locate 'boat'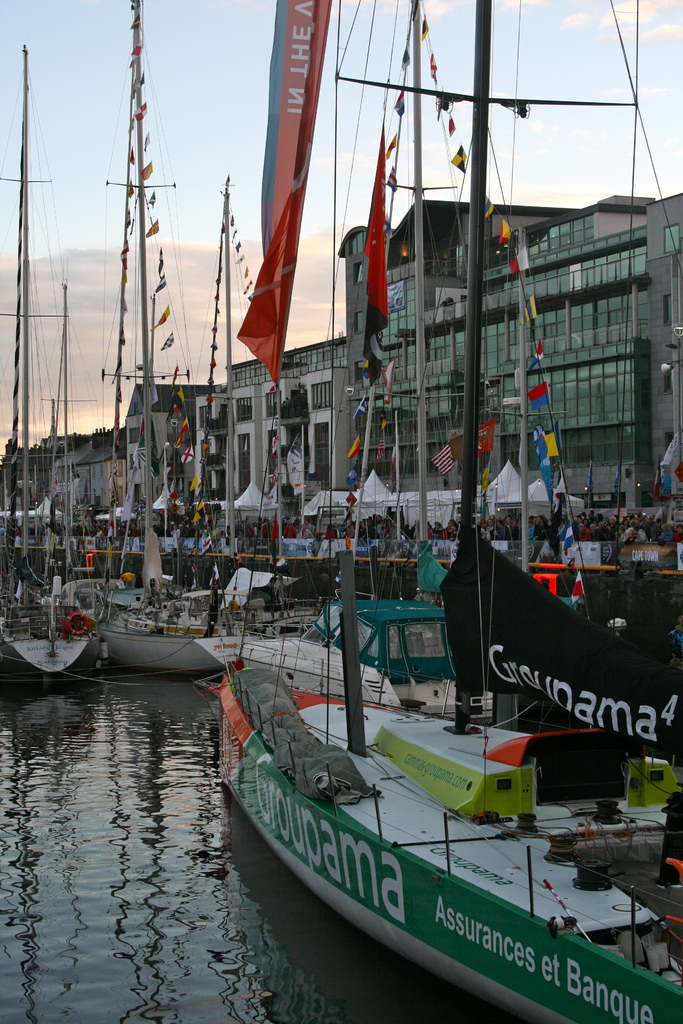
x1=220, y1=0, x2=682, y2=1023
